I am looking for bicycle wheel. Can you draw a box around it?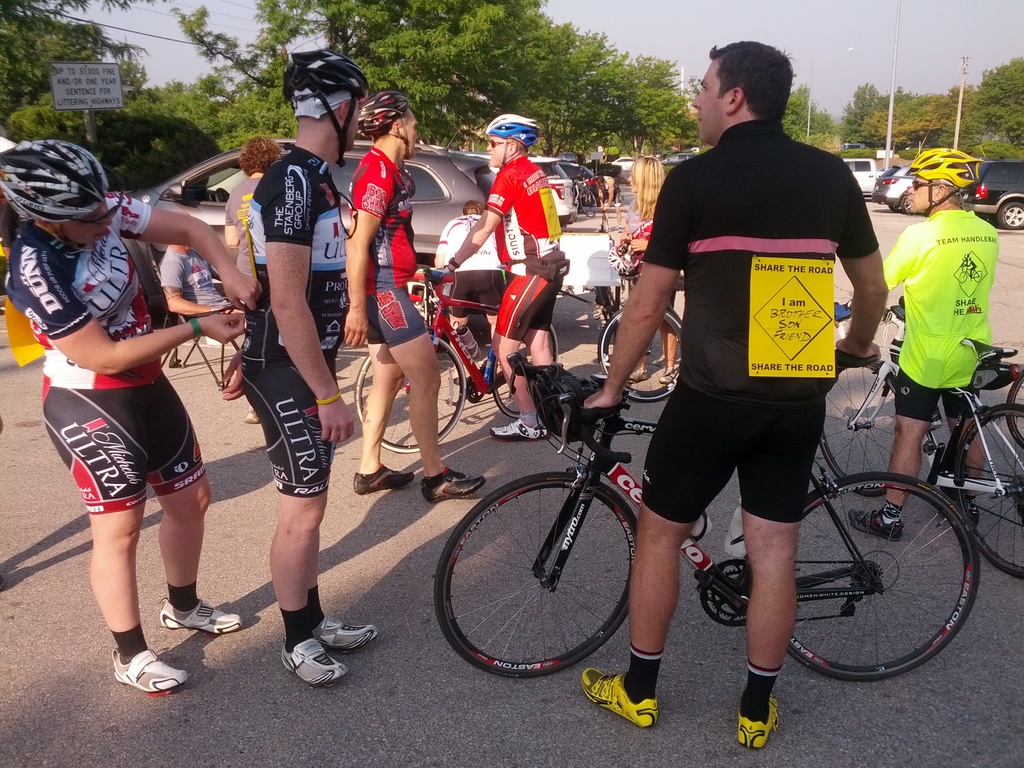
Sure, the bounding box is [x1=955, y1=407, x2=1023, y2=580].
